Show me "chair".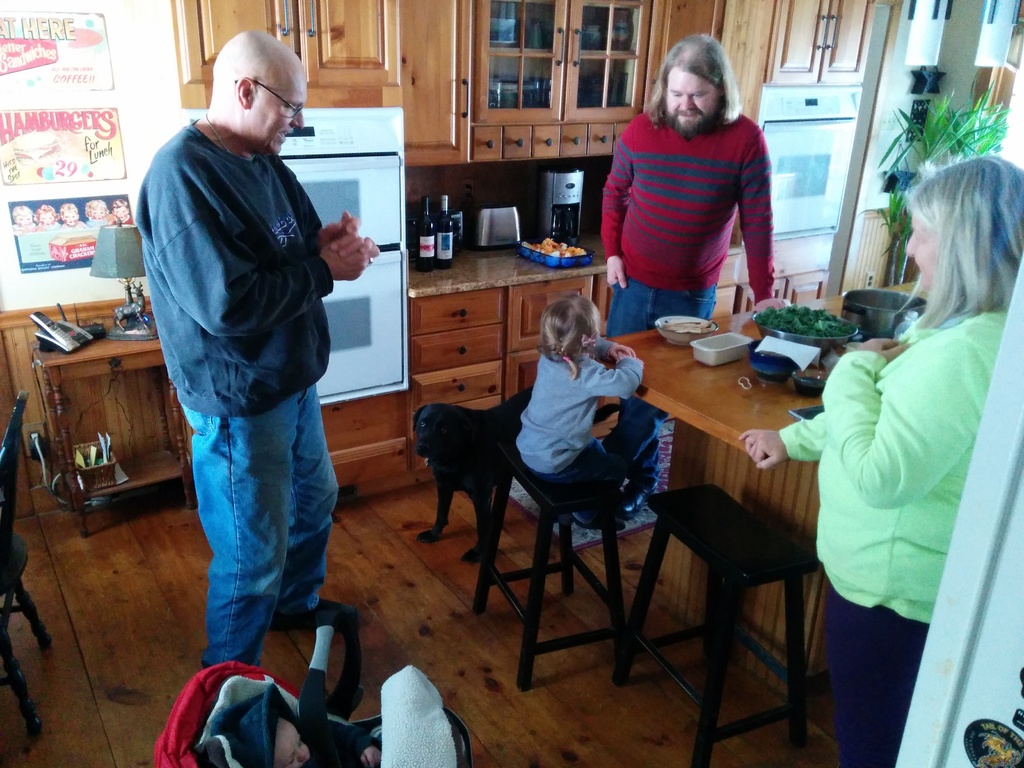
"chair" is here: 470 426 625 697.
